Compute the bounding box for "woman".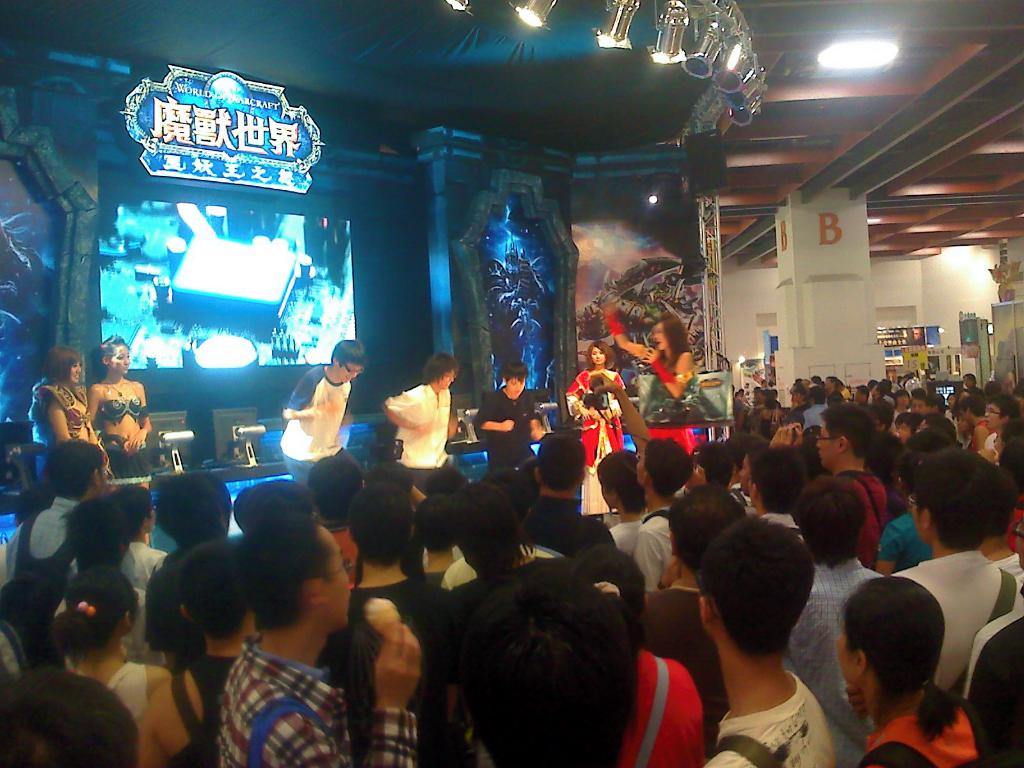
Rect(872, 449, 938, 569).
